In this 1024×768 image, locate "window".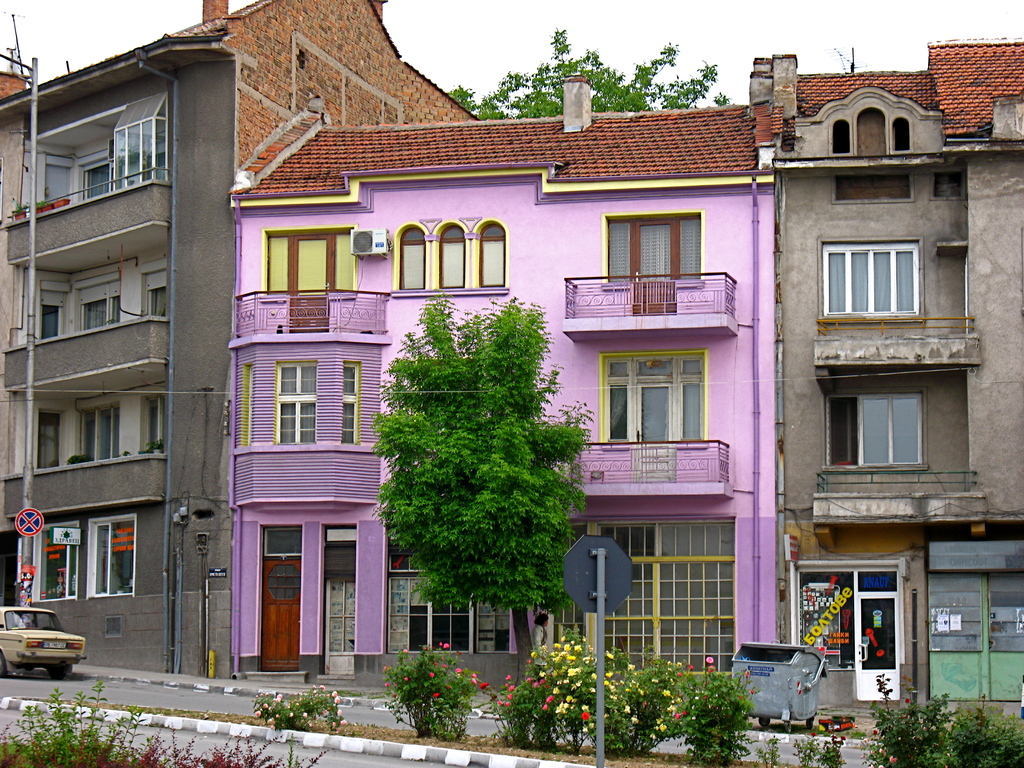
Bounding box: l=79, t=156, r=112, b=192.
